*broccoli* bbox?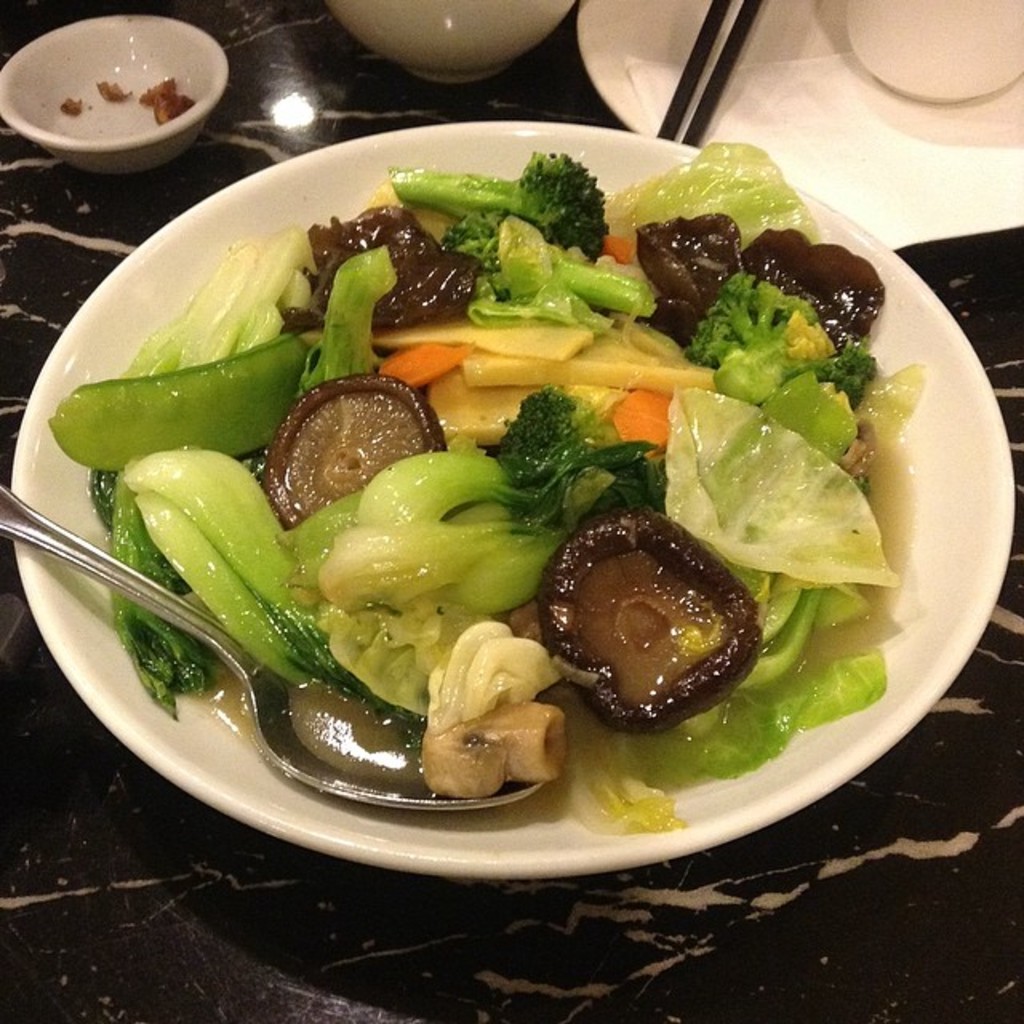
crop(493, 381, 642, 499)
